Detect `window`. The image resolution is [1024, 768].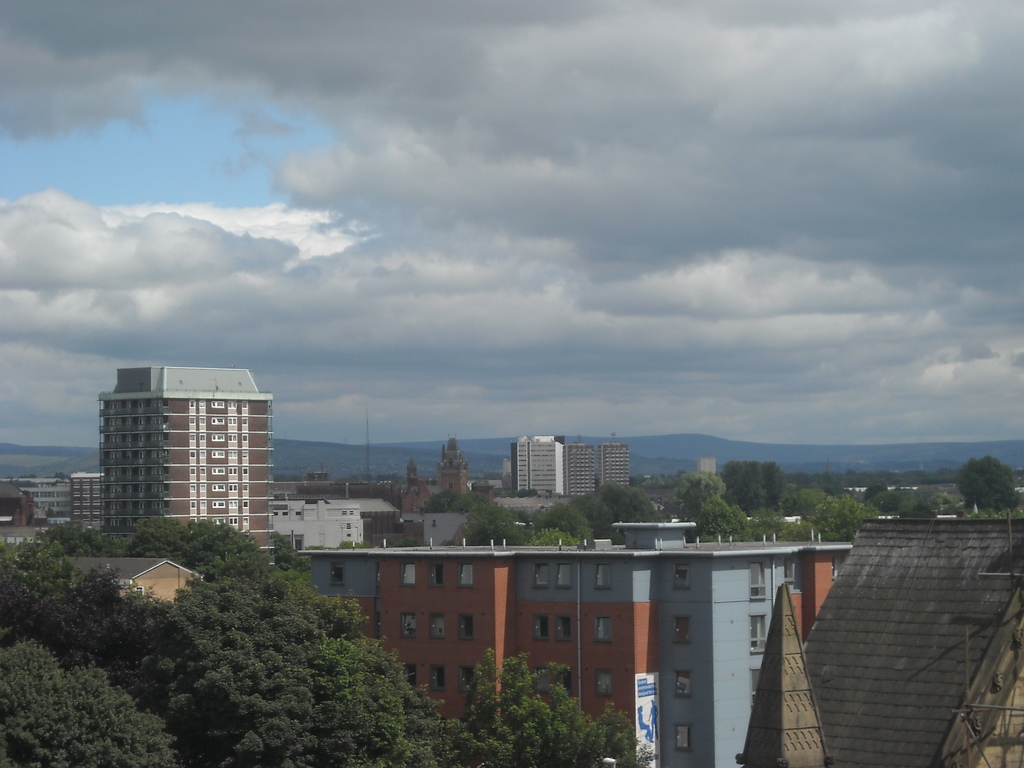
456/559/477/590.
